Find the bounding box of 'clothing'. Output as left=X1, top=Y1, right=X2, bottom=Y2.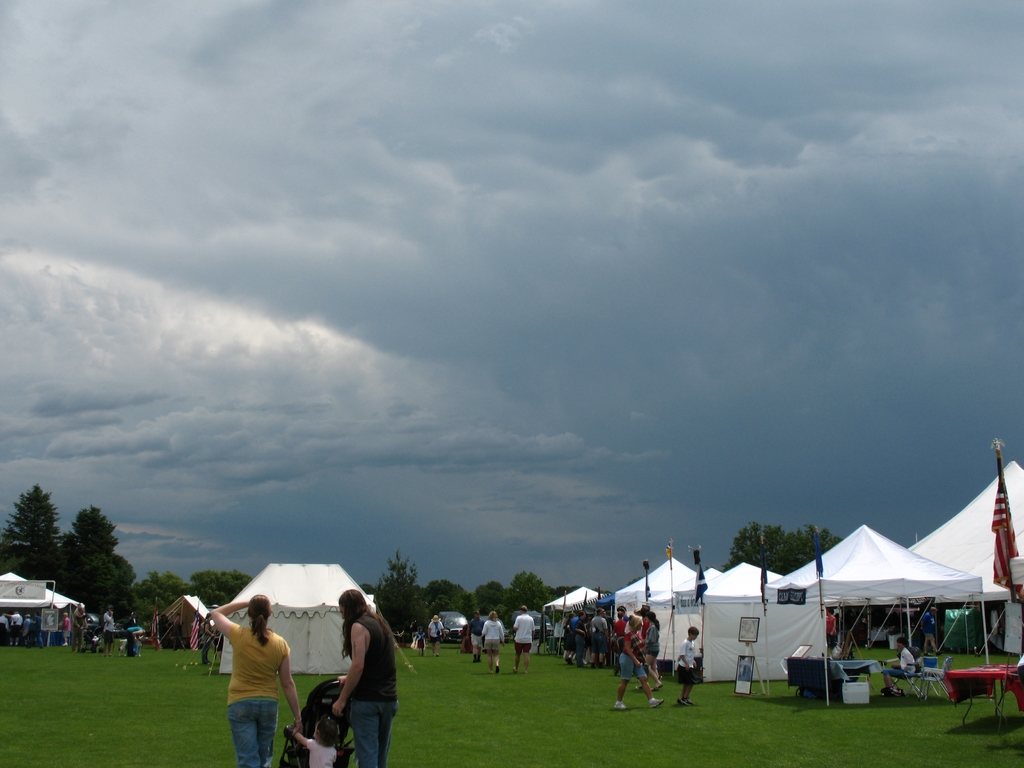
left=511, top=613, right=534, bottom=653.
